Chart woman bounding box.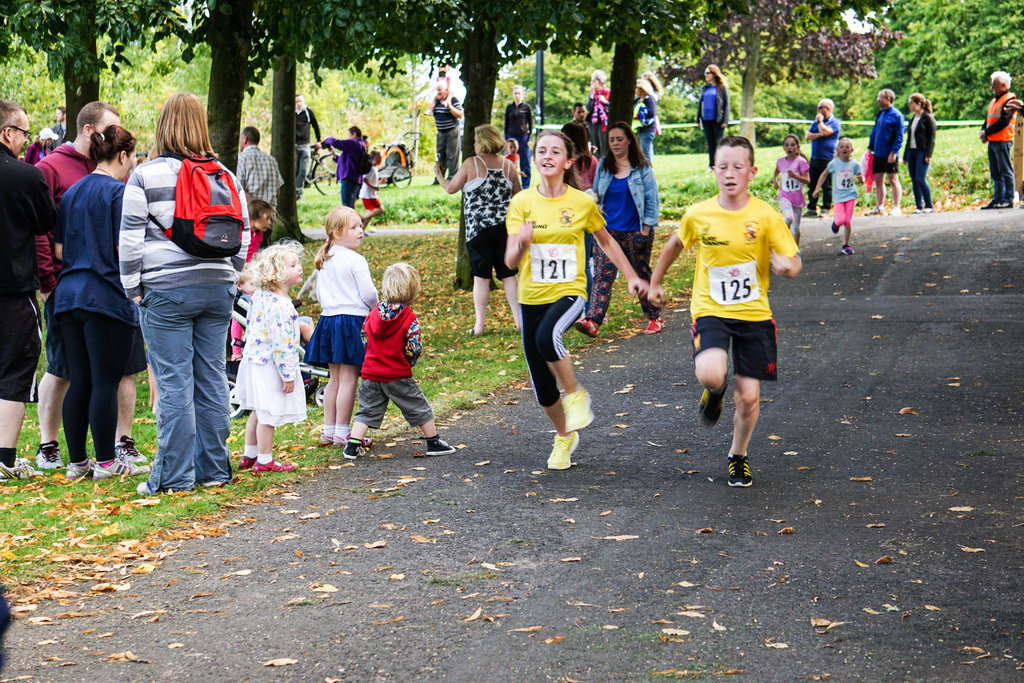
Charted: x1=110, y1=84, x2=256, y2=498.
